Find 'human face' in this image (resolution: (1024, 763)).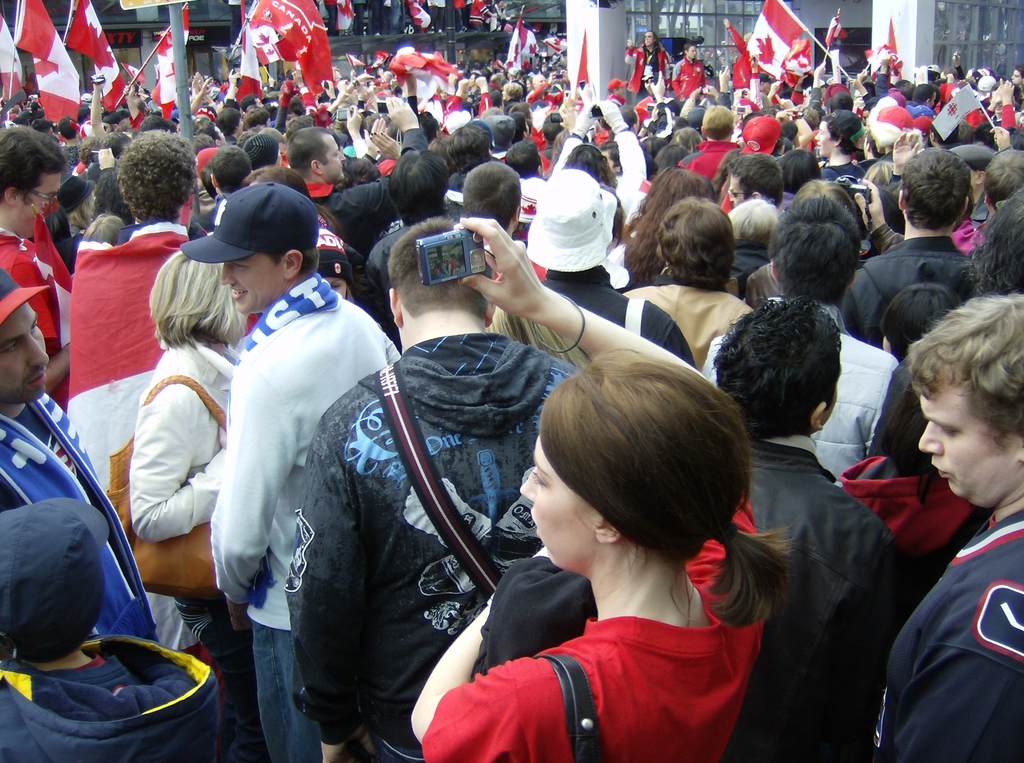
Rect(813, 121, 833, 160).
